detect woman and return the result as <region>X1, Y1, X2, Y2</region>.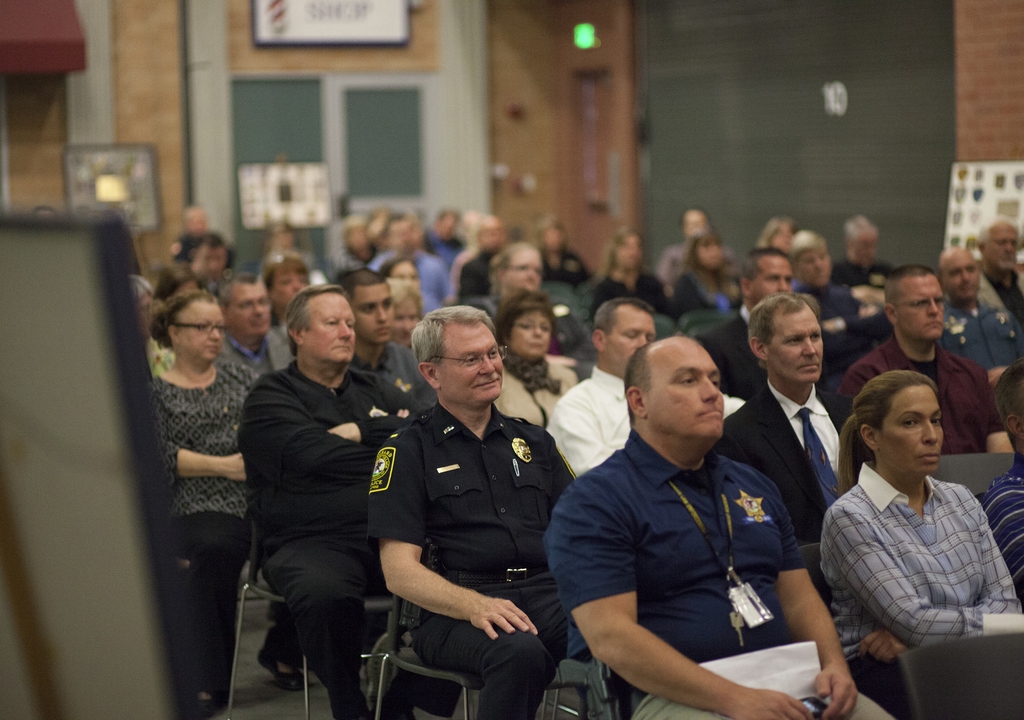
<region>676, 223, 771, 331</region>.
